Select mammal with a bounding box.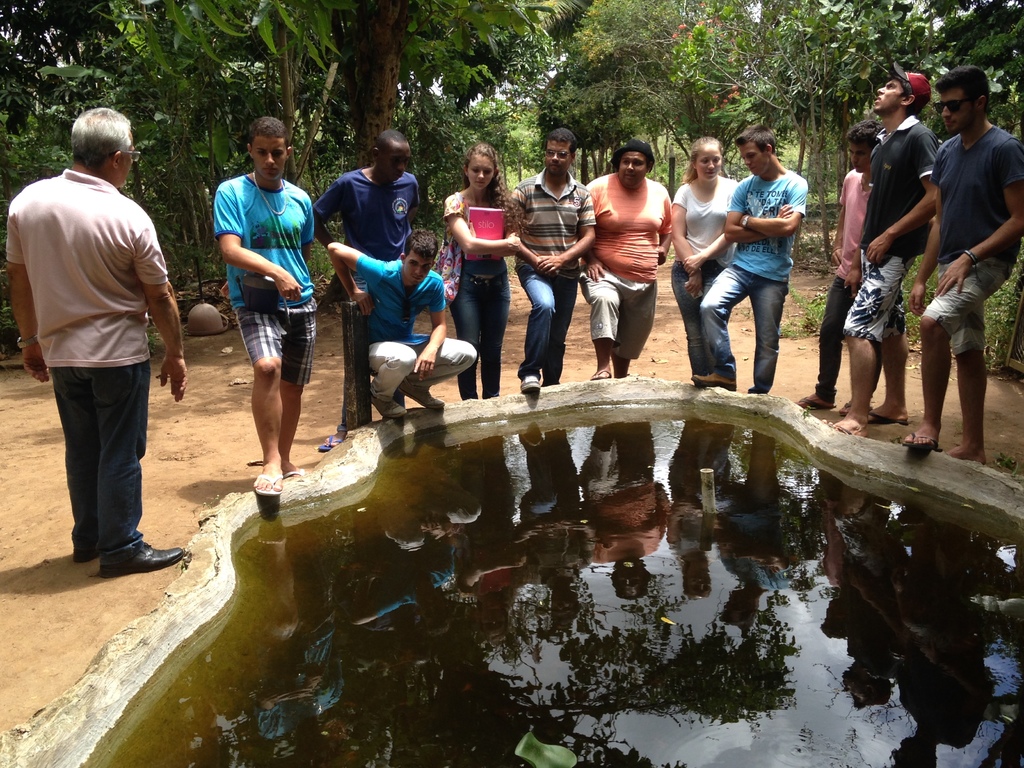
select_region(907, 63, 1023, 467).
